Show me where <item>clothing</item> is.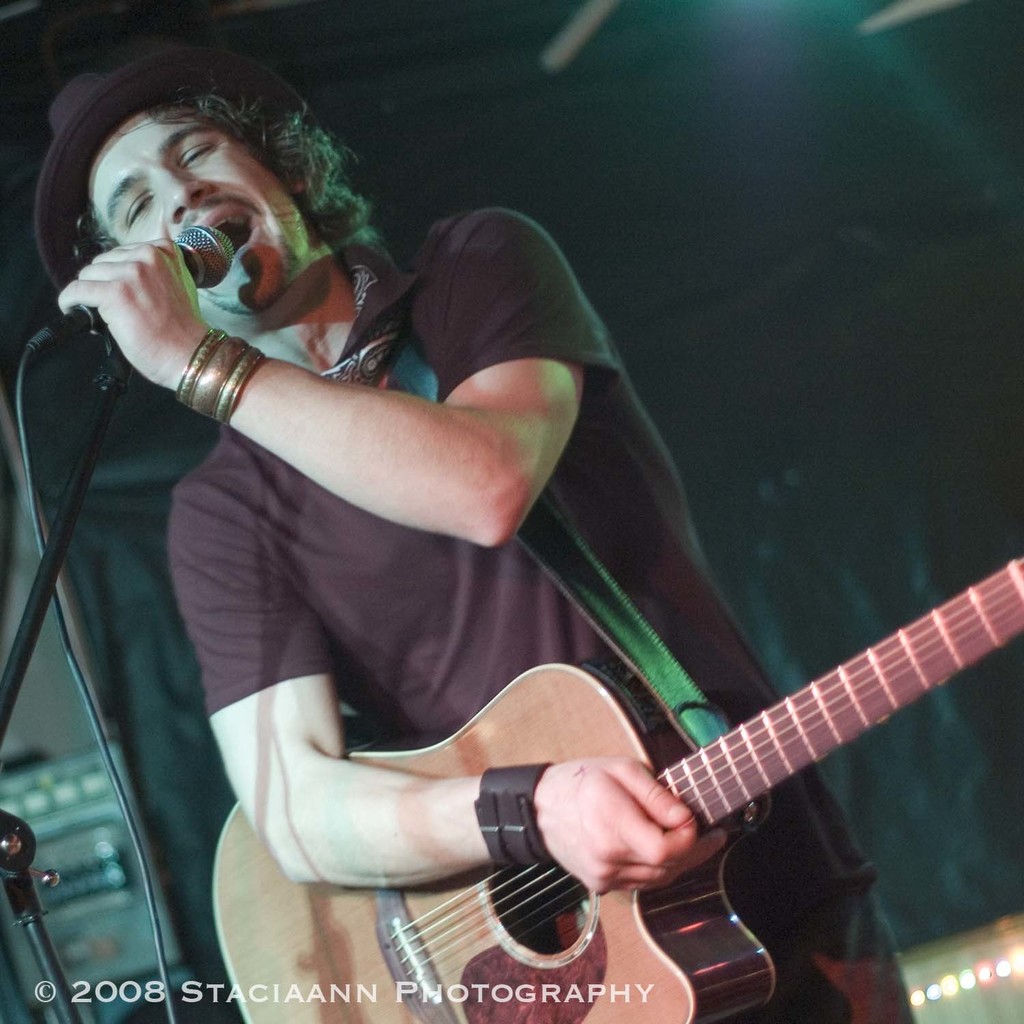
<item>clothing</item> is at crop(129, 167, 920, 998).
